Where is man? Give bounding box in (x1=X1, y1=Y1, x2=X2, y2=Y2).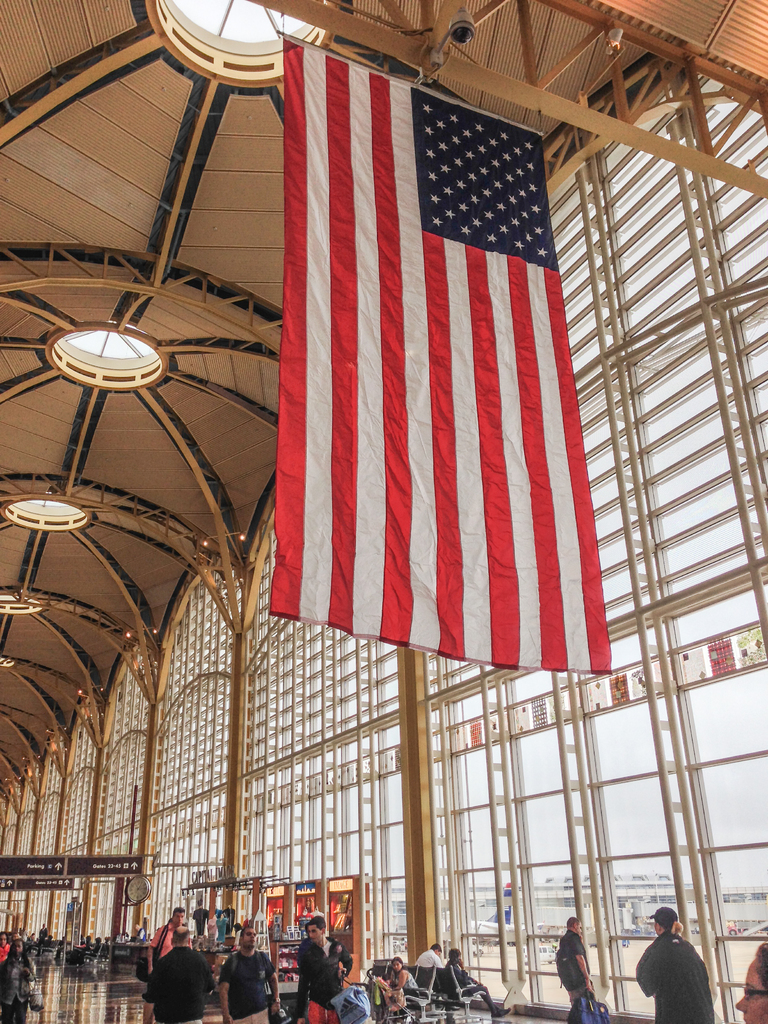
(x1=419, y1=937, x2=444, y2=967).
